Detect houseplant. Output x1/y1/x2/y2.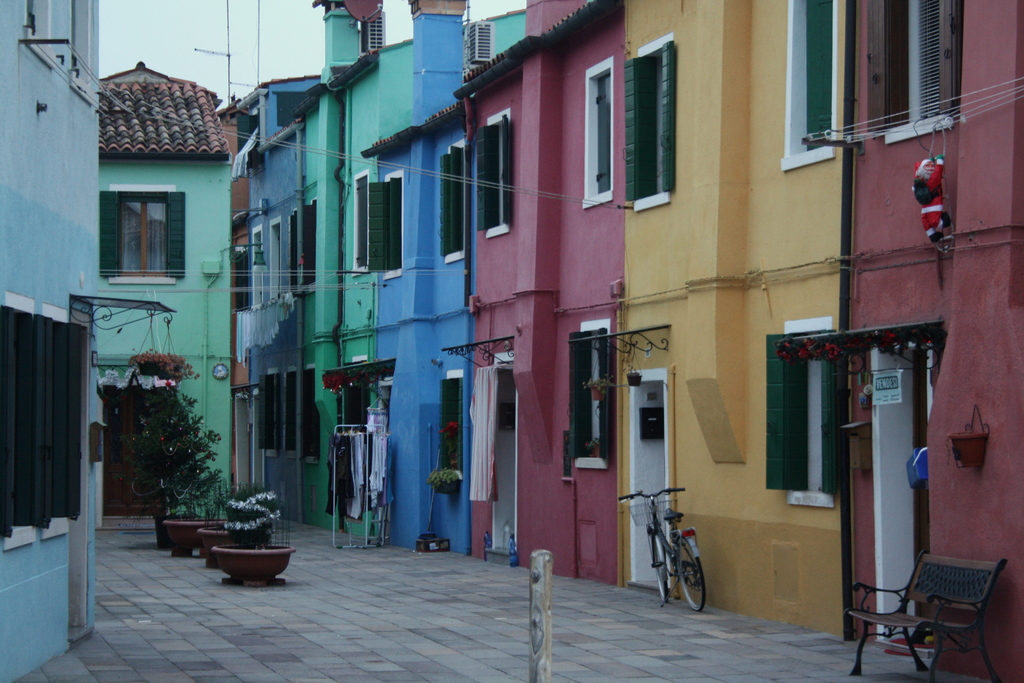
622/356/643/387.
